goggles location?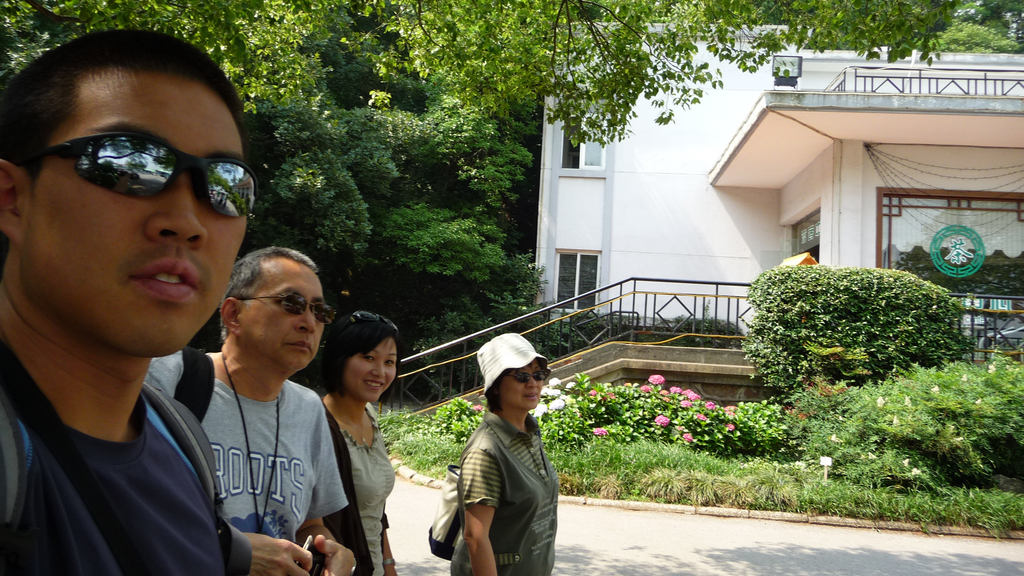
bbox=(220, 299, 338, 337)
